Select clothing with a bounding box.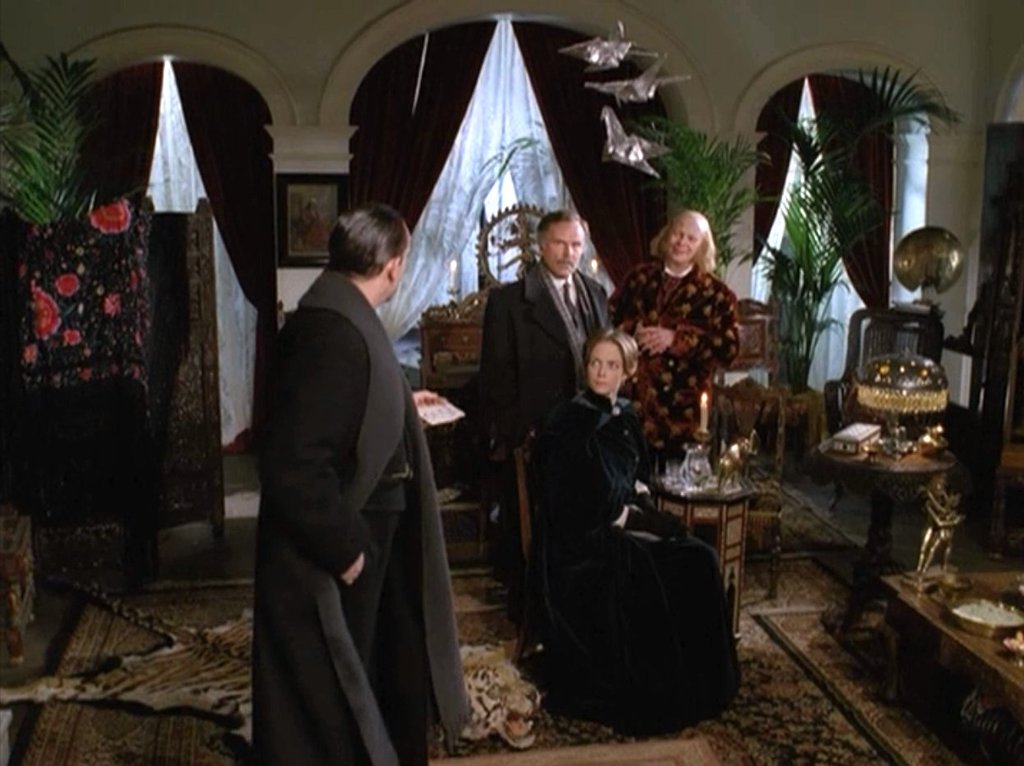
[248, 265, 473, 765].
